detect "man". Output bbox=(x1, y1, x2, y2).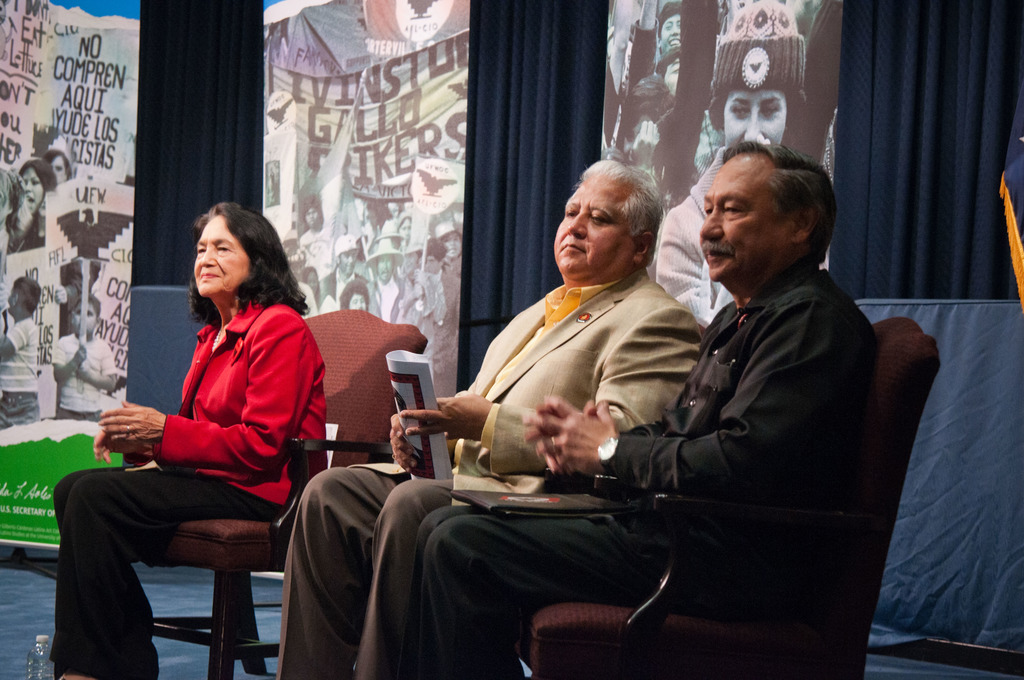
bbox=(411, 134, 883, 679).
